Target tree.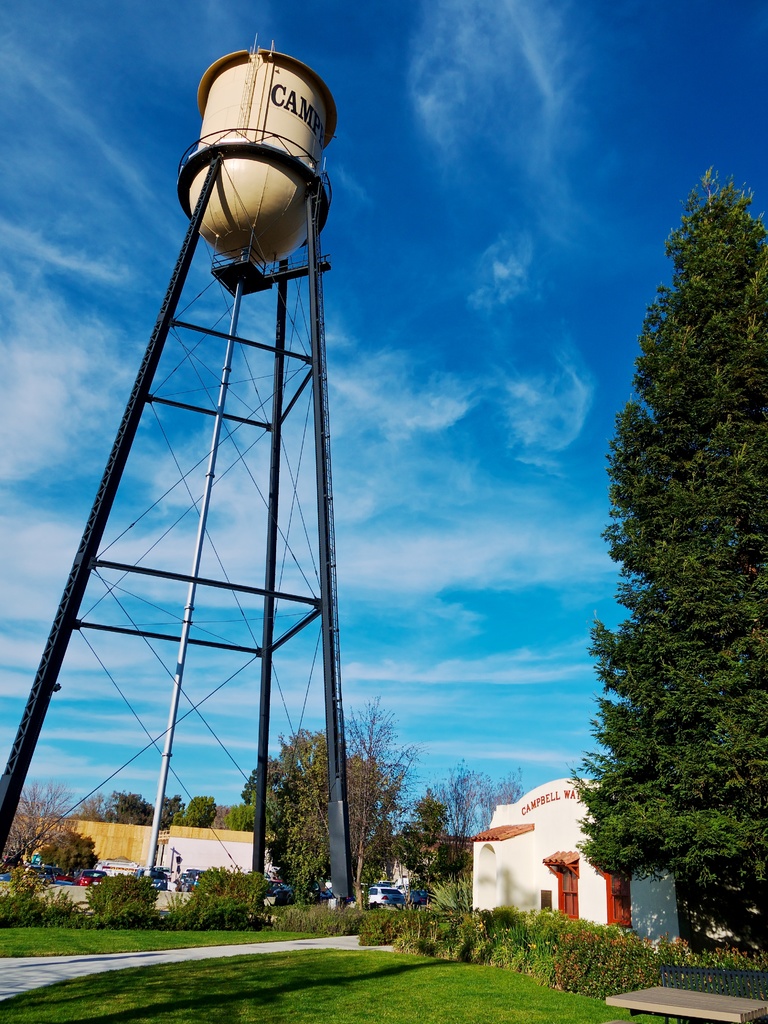
Target region: <bbox>400, 785, 447, 886</bbox>.
